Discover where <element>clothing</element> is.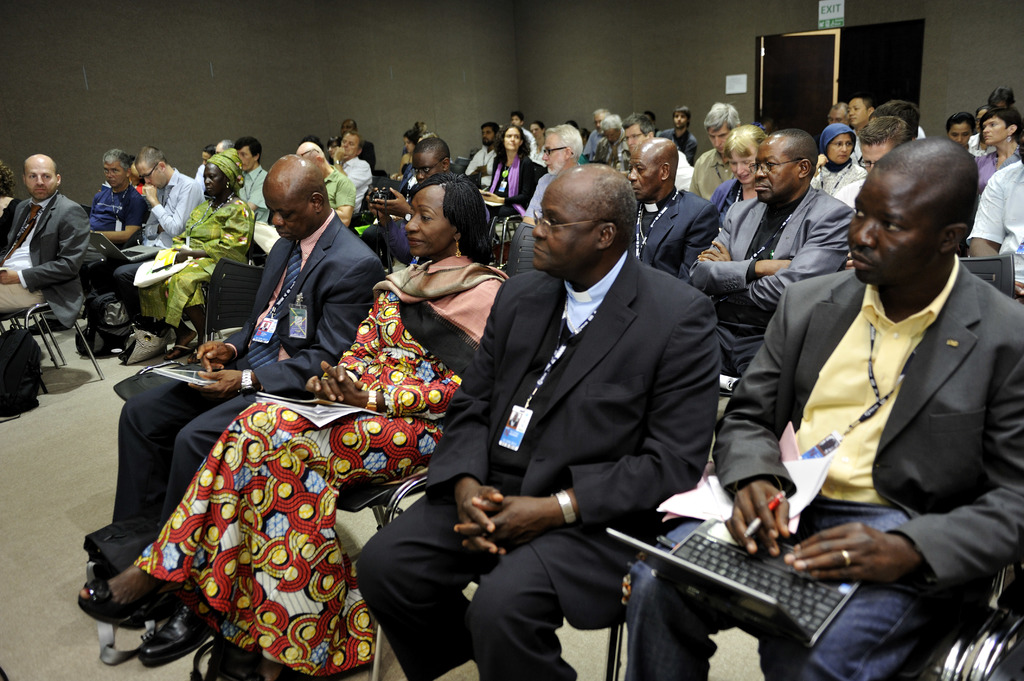
Discovered at box(125, 208, 382, 534).
